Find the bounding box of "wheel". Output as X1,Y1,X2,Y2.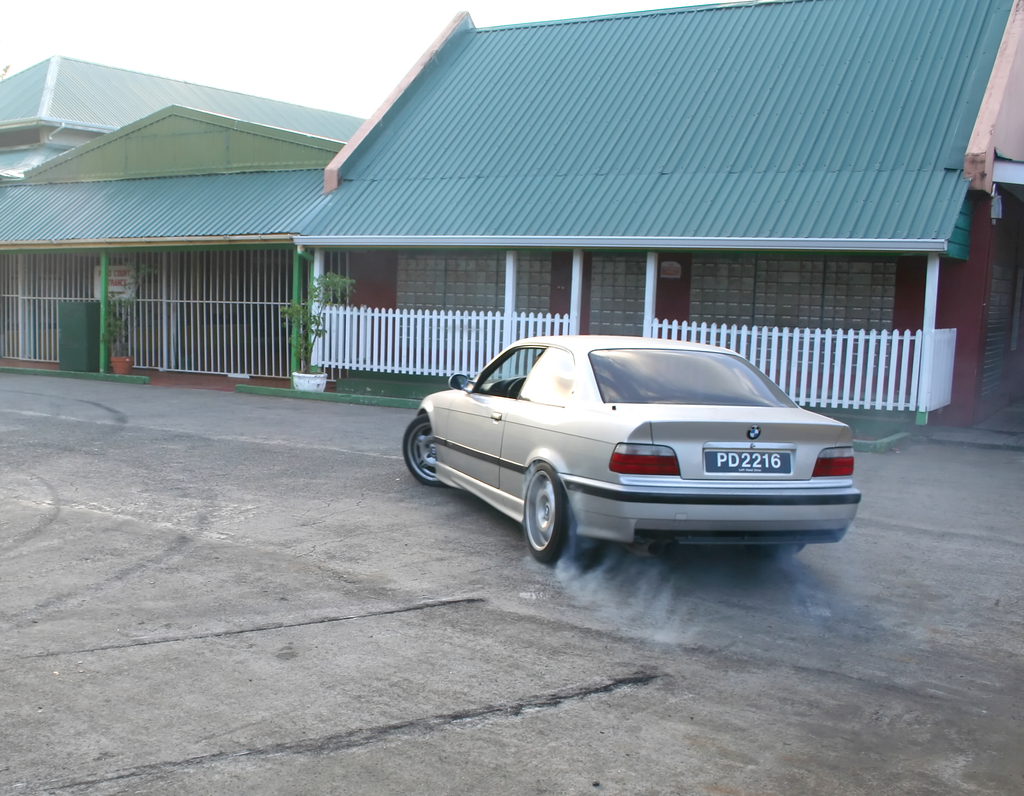
404,414,445,492.
